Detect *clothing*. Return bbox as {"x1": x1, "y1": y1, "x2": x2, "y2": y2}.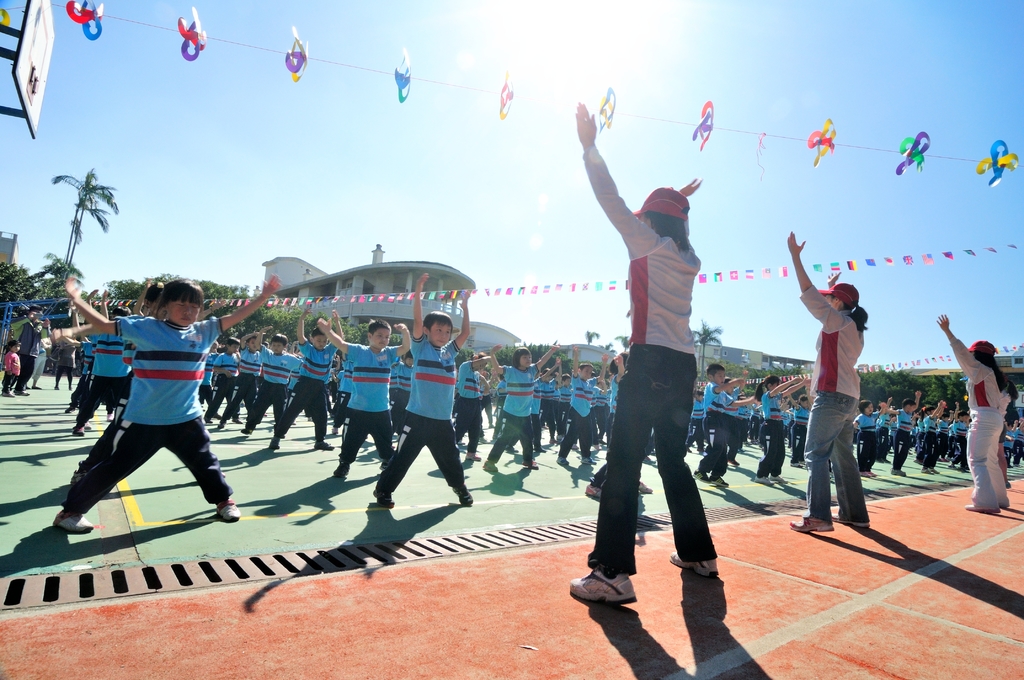
{"x1": 944, "y1": 323, "x2": 1011, "y2": 515}.
